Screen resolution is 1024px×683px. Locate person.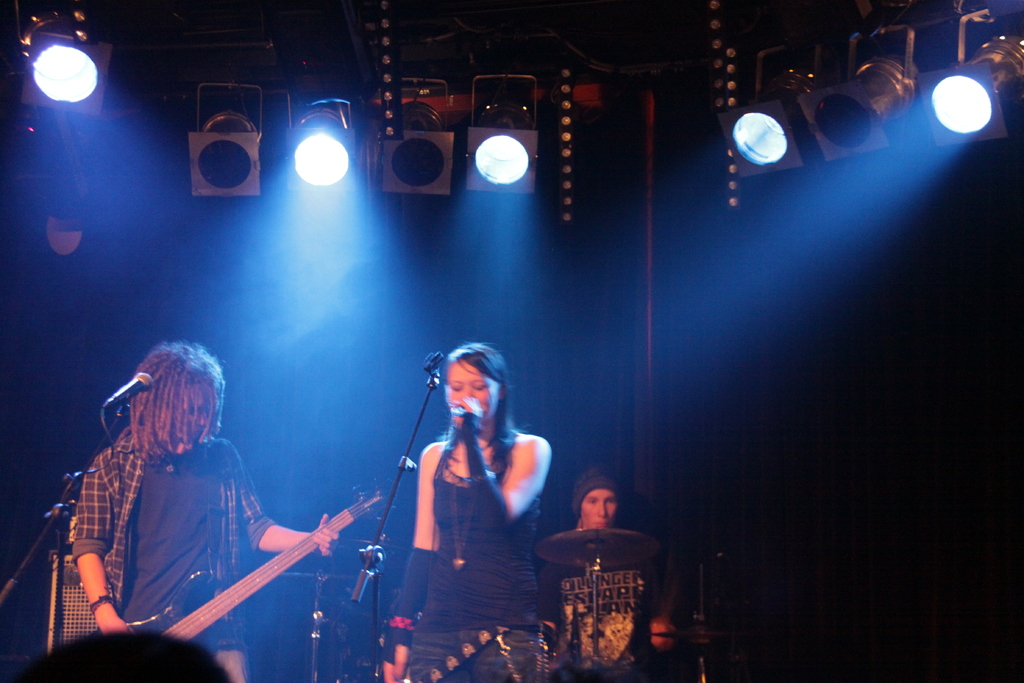
bbox=[69, 341, 345, 682].
